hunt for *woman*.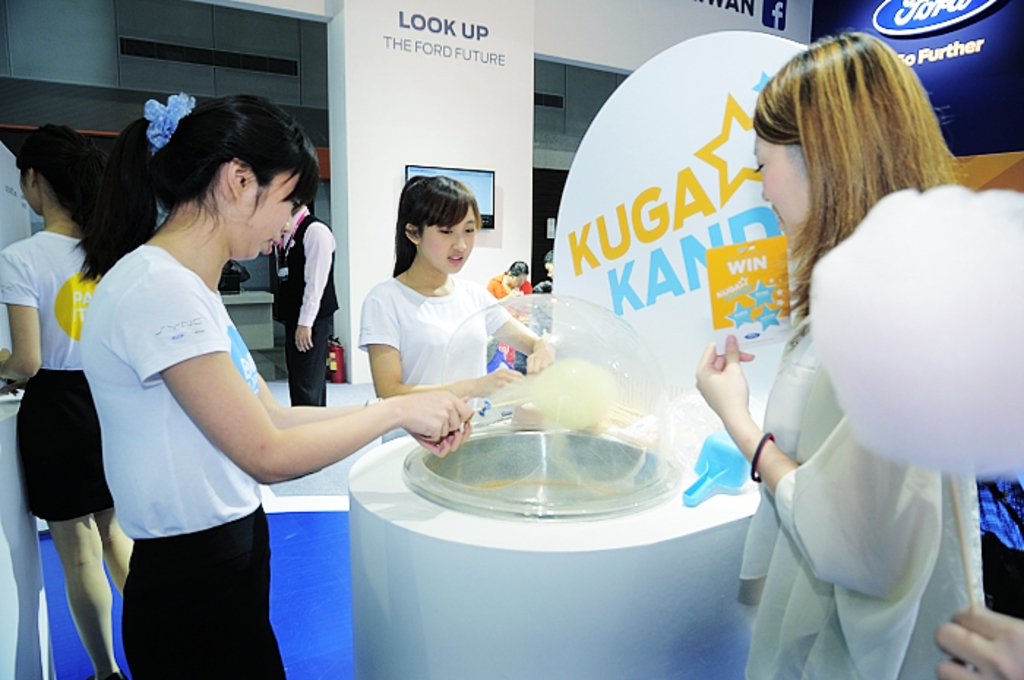
Hunted down at detection(695, 25, 983, 679).
